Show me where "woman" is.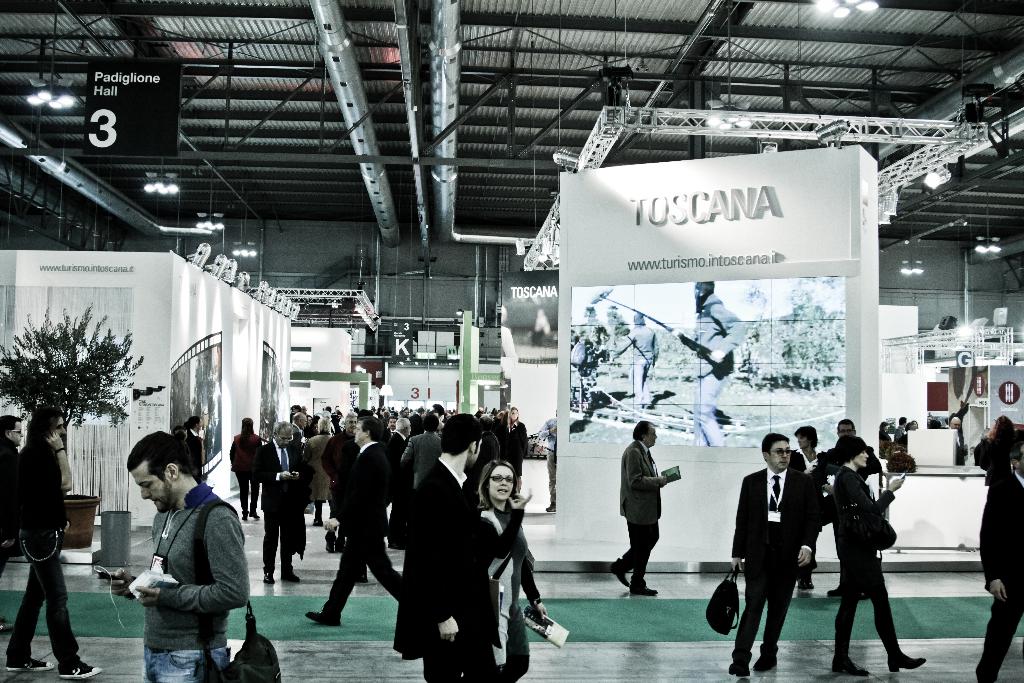
"woman" is at x1=476 y1=459 x2=548 y2=682.
